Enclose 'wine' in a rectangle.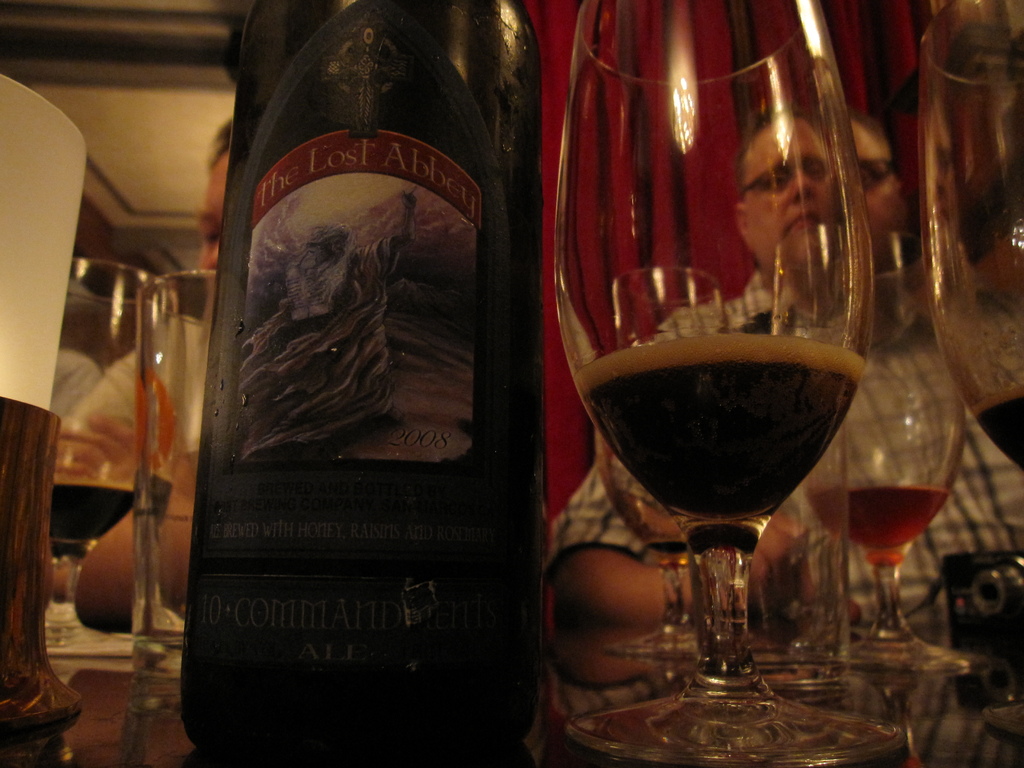
<box>571,327,874,524</box>.
